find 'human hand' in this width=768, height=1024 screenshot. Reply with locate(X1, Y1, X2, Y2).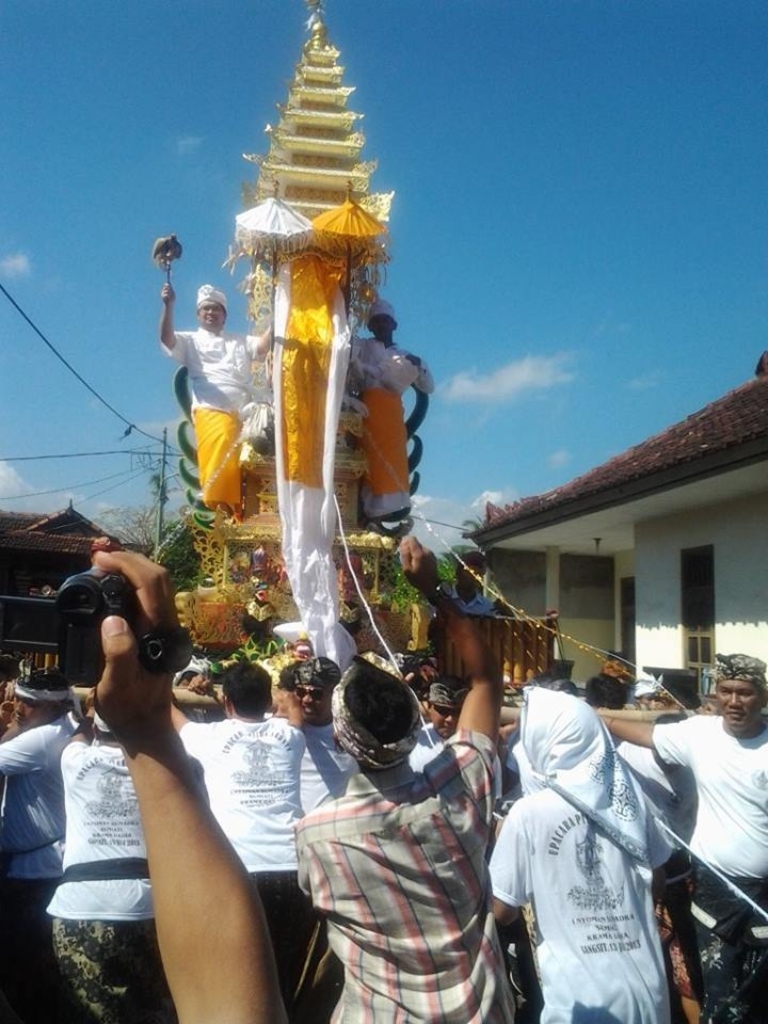
locate(51, 578, 185, 751).
